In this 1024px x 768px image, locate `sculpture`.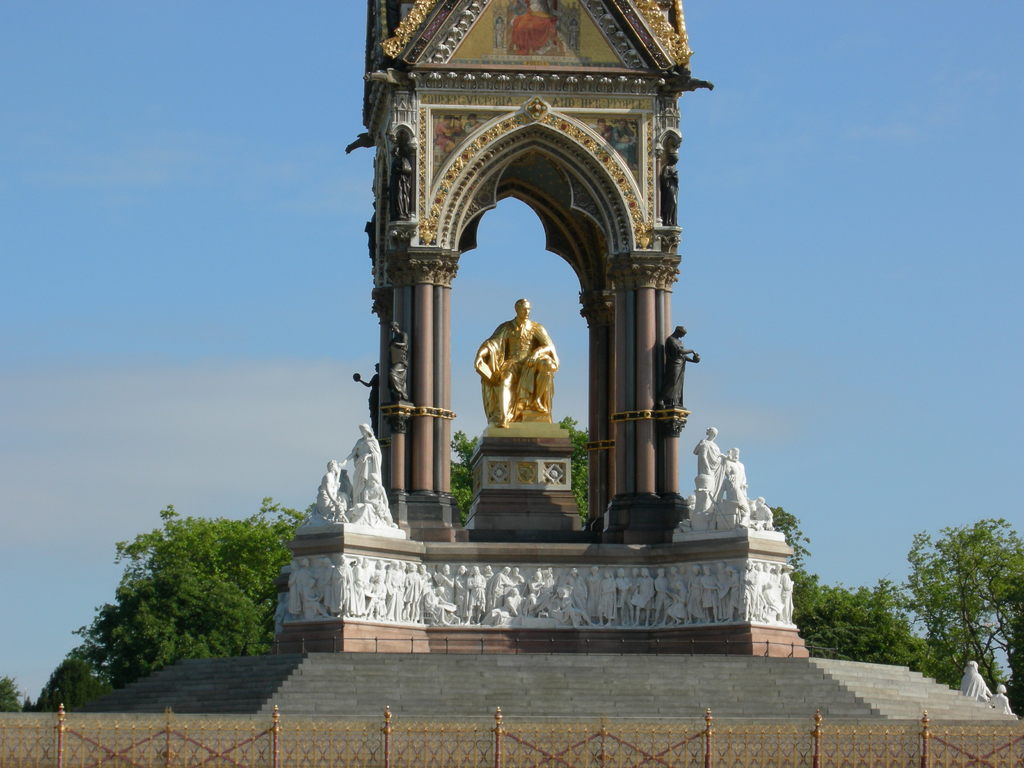
Bounding box: [left=572, top=562, right=587, bottom=610].
